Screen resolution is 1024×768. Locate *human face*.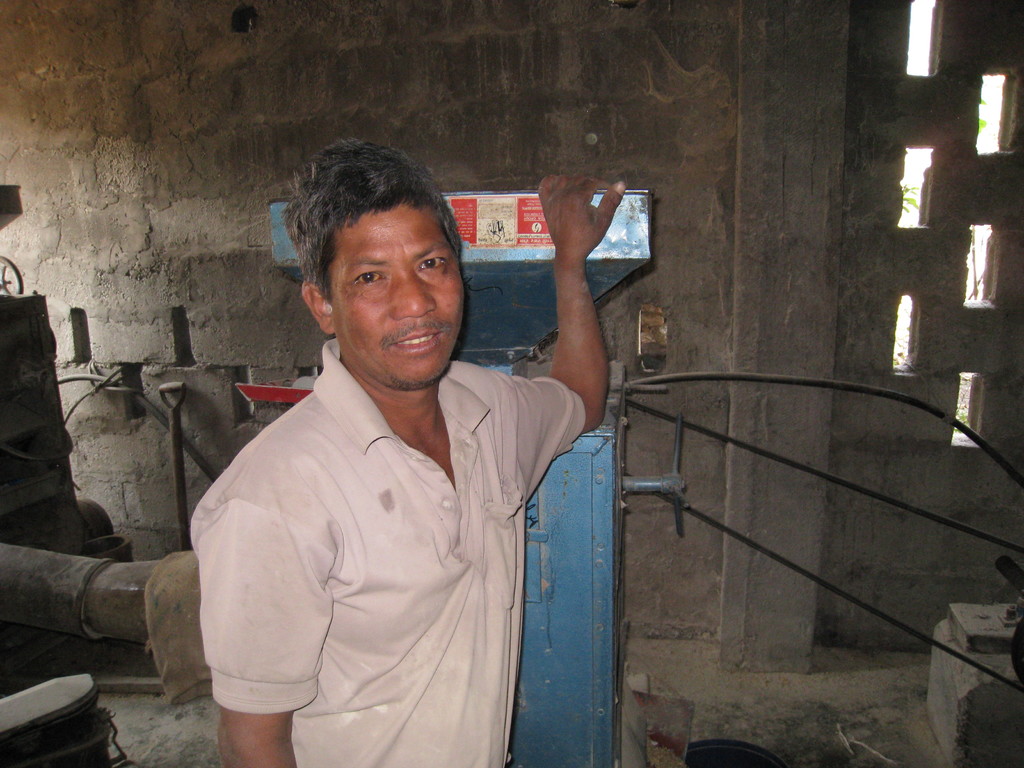
x1=329, y1=214, x2=465, y2=381.
